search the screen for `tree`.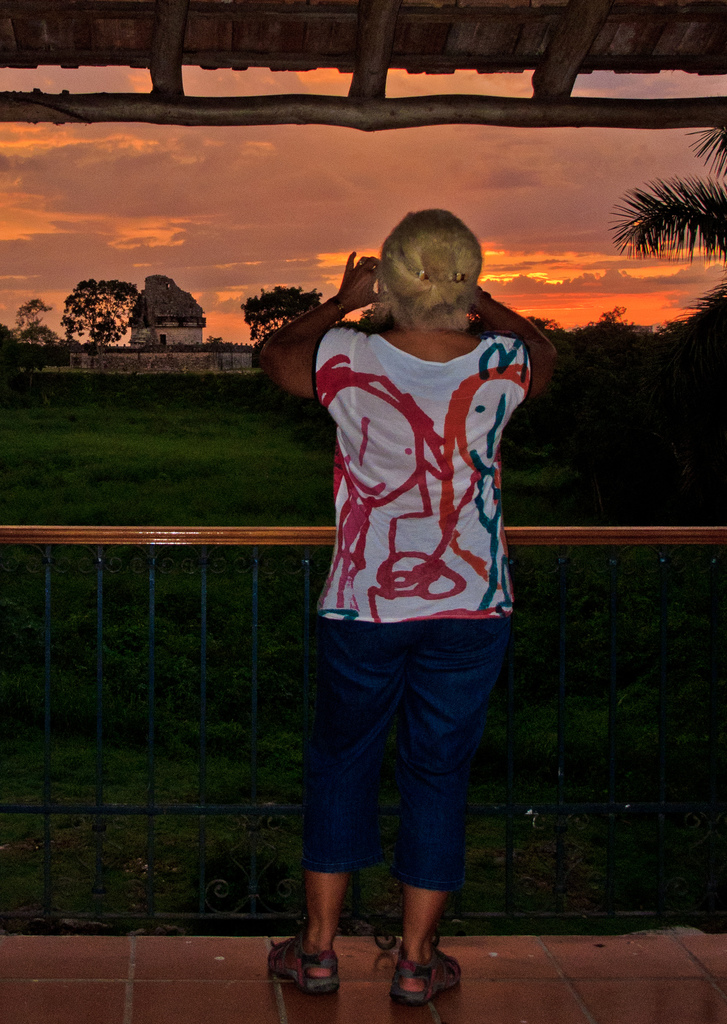
Found at {"x1": 242, "y1": 285, "x2": 323, "y2": 347}.
